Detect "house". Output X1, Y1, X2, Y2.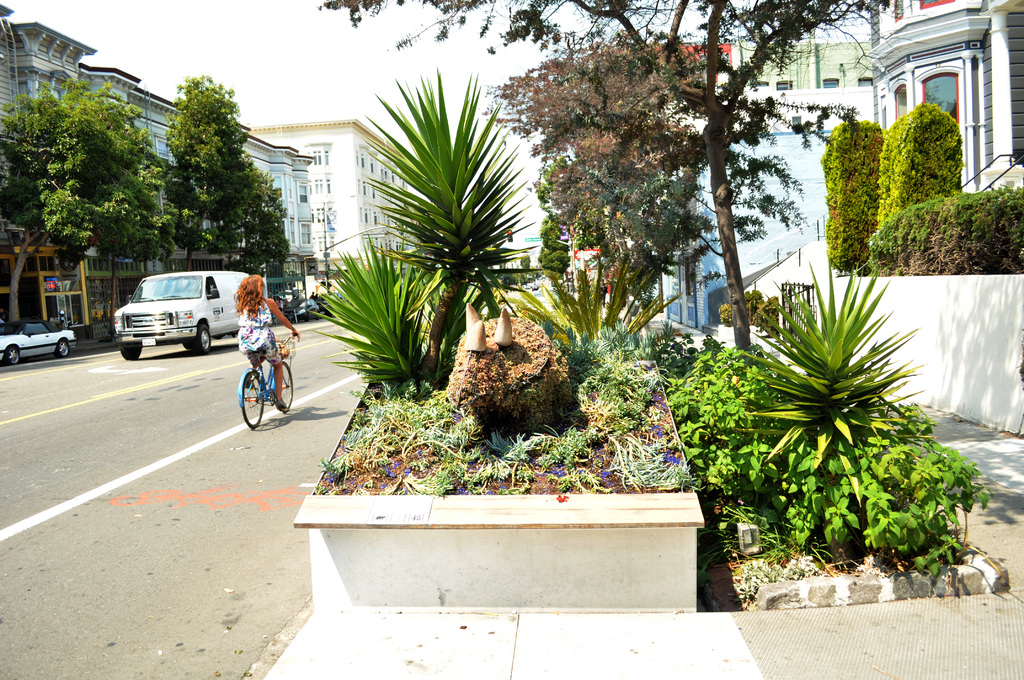
89, 65, 135, 202.
